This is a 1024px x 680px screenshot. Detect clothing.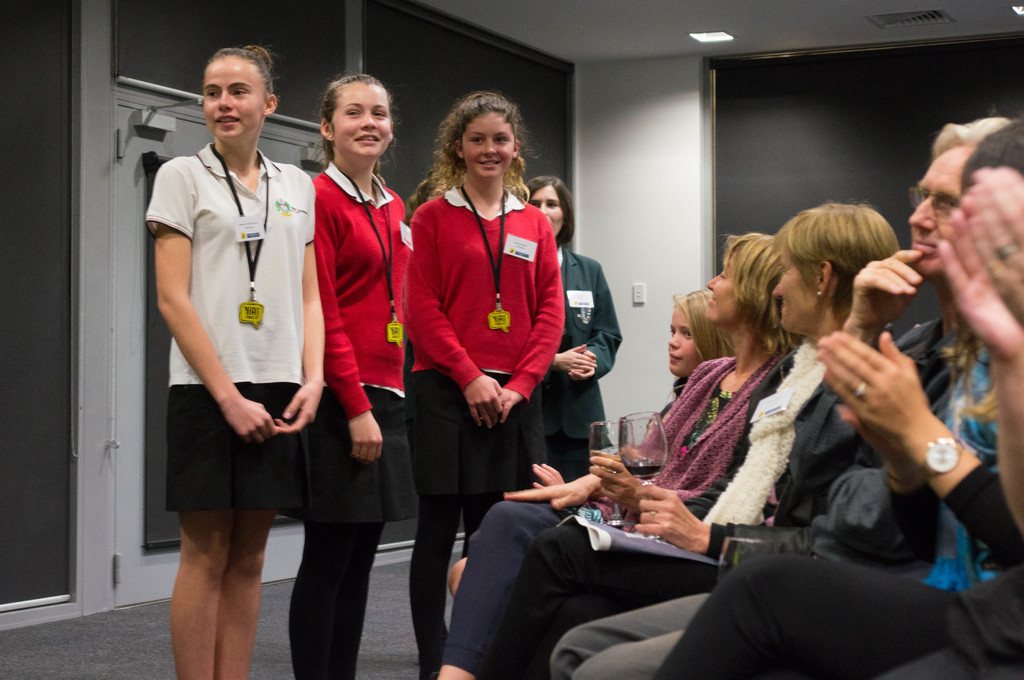
BBox(497, 315, 957, 679).
